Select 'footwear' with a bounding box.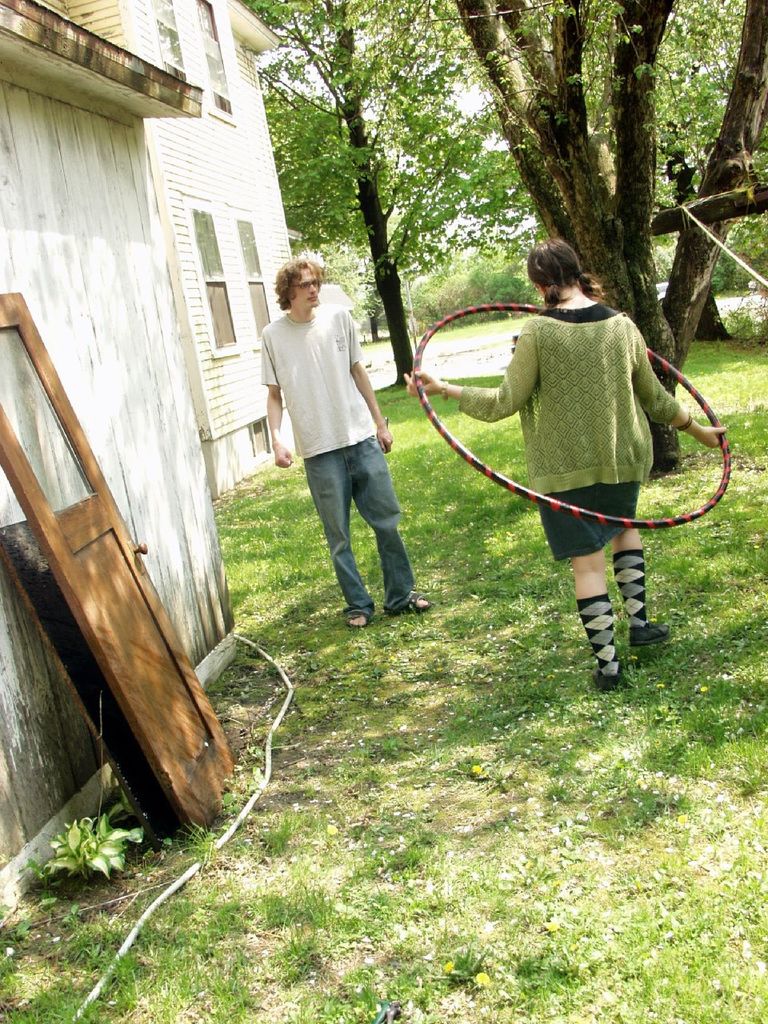
[left=593, top=669, right=619, bottom=690].
